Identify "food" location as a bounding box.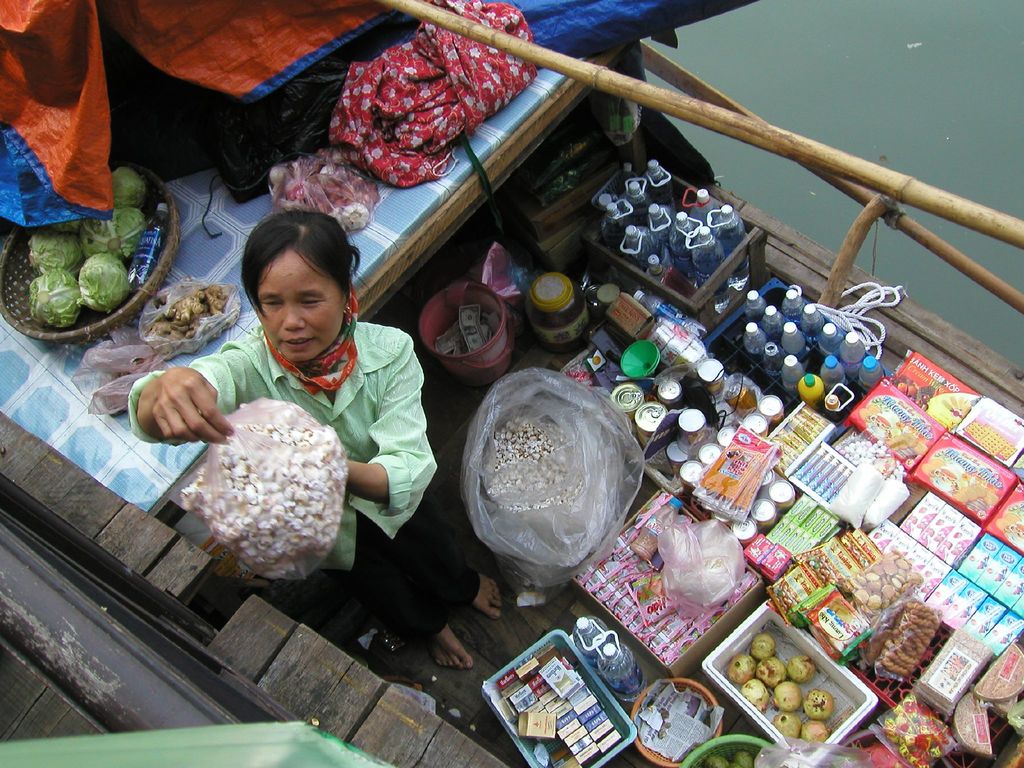
pyautogui.locateOnScreen(143, 277, 234, 355).
